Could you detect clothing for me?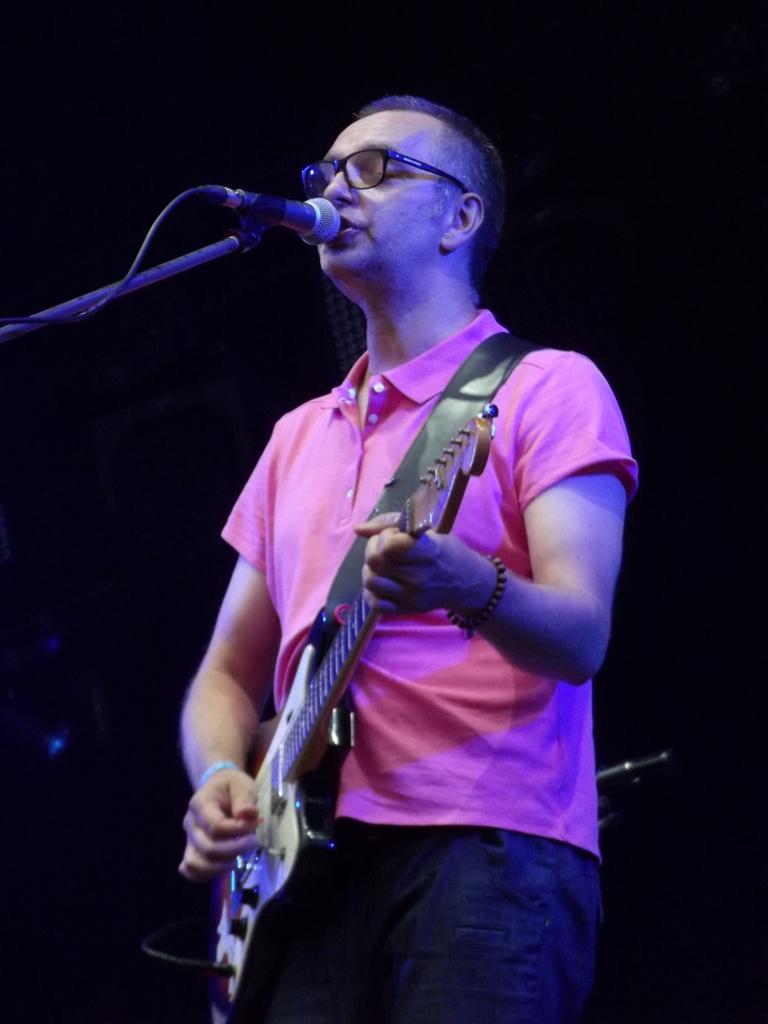
Detection result: bbox=[214, 303, 649, 991].
